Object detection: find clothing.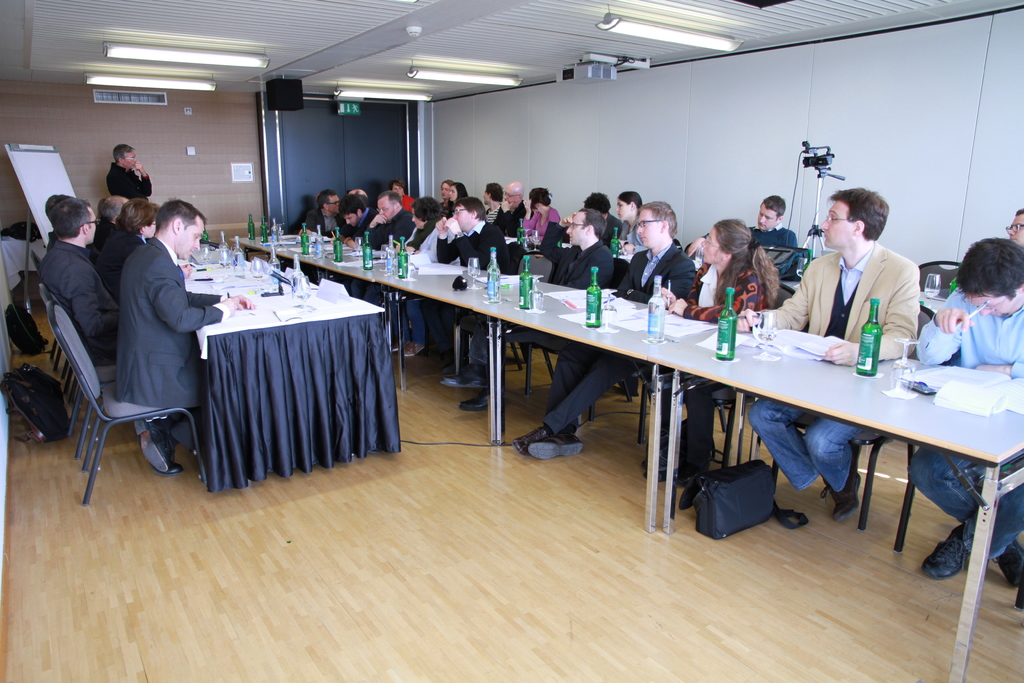
crop(408, 213, 448, 256).
